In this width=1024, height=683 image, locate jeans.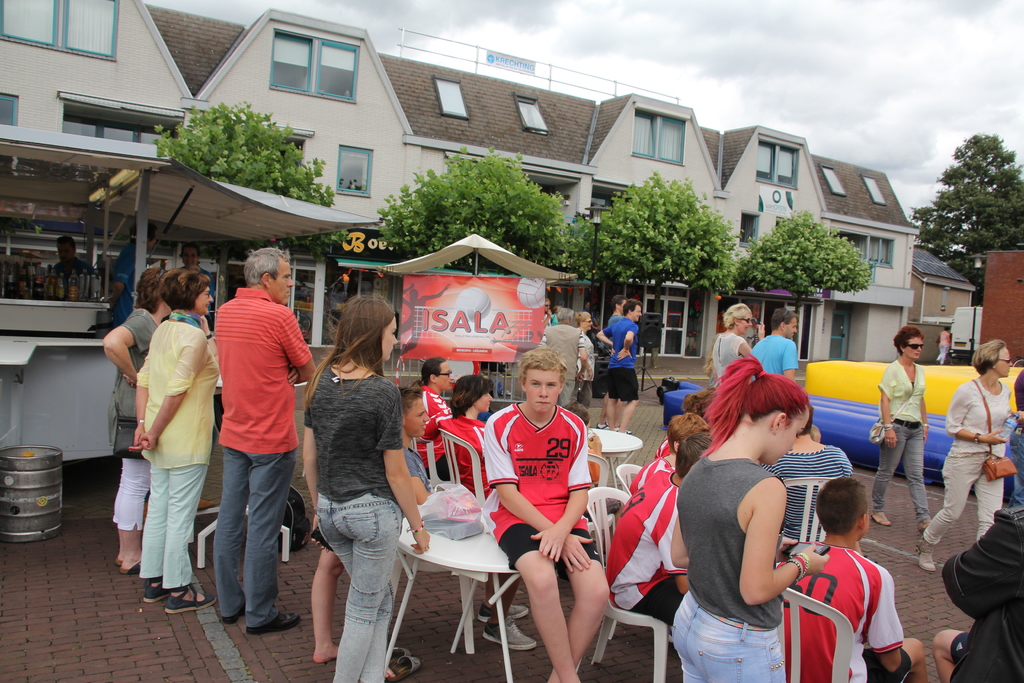
Bounding box: select_region(873, 420, 925, 521).
